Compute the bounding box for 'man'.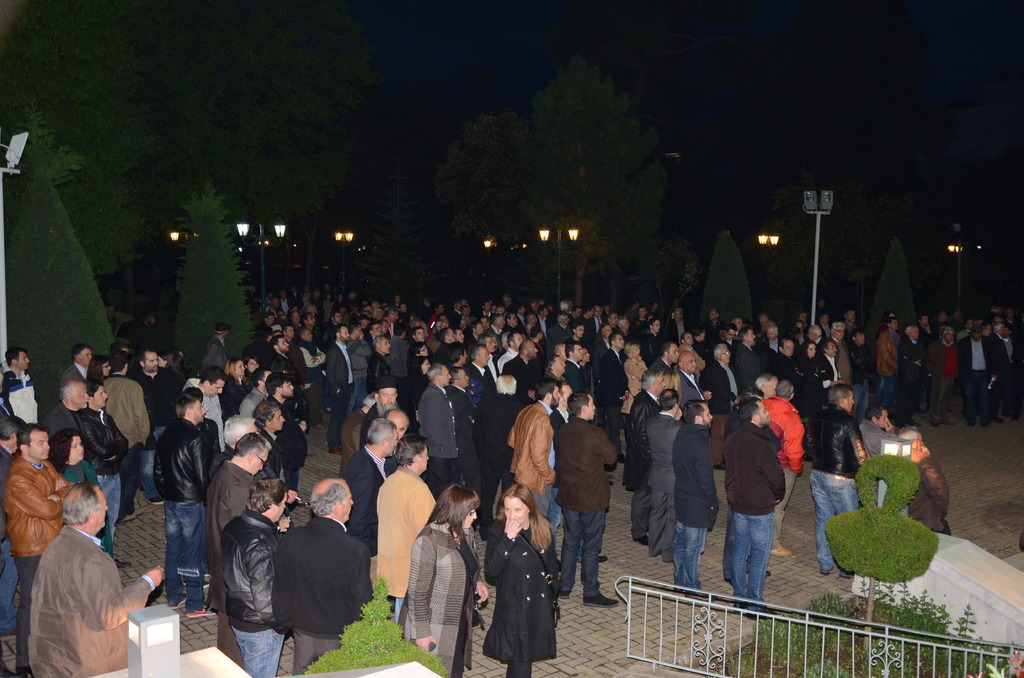
left=129, top=348, right=181, bottom=495.
